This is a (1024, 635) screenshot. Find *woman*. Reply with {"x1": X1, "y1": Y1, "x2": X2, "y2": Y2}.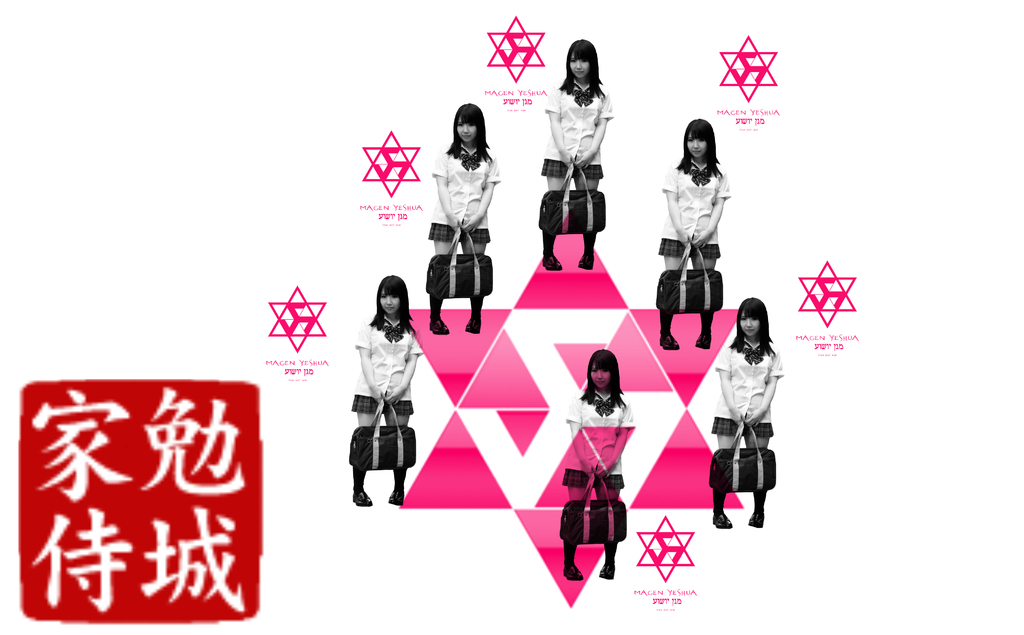
{"x1": 533, "y1": 36, "x2": 614, "y2": 274}.
